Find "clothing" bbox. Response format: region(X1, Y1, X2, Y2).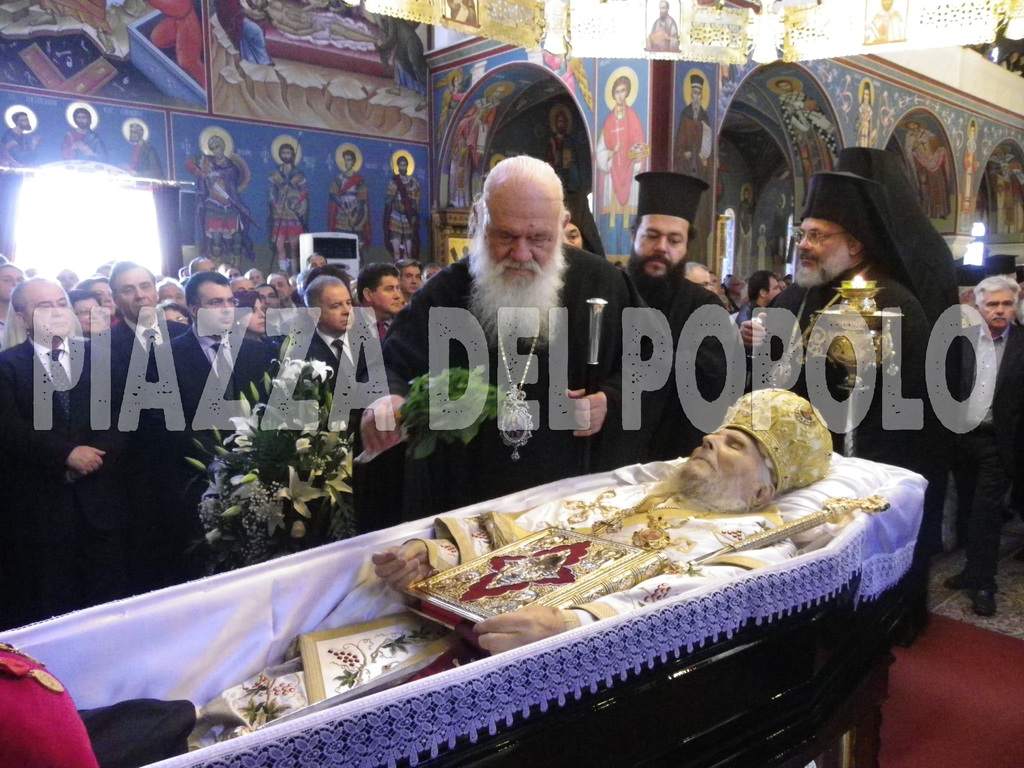
region(4, 134, 40, 170).
